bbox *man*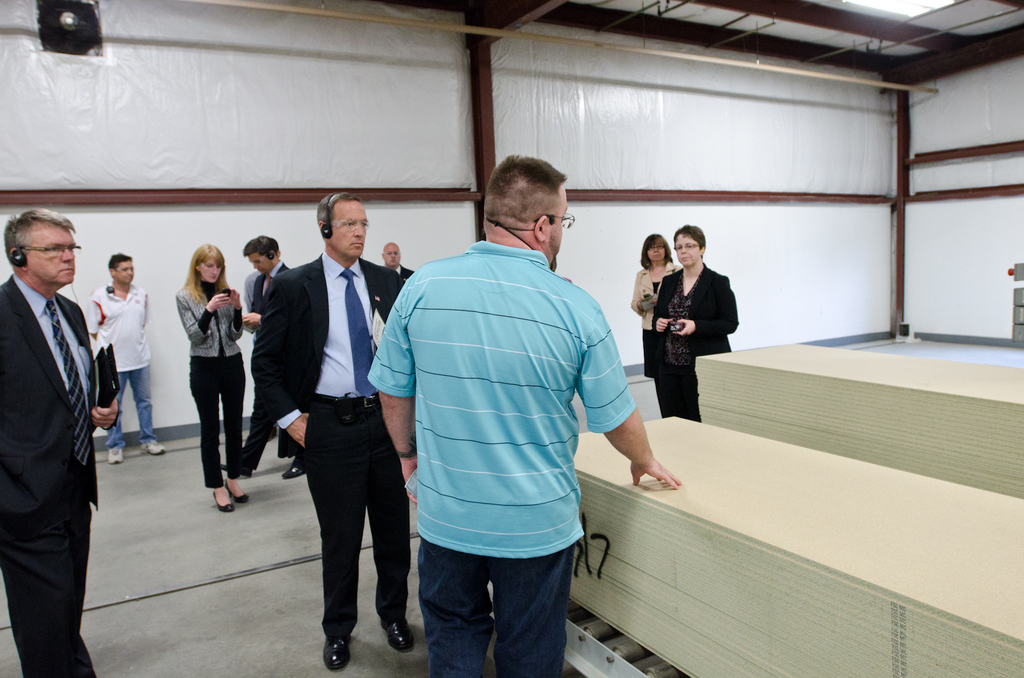
detection(0, 209, 118, 677)
